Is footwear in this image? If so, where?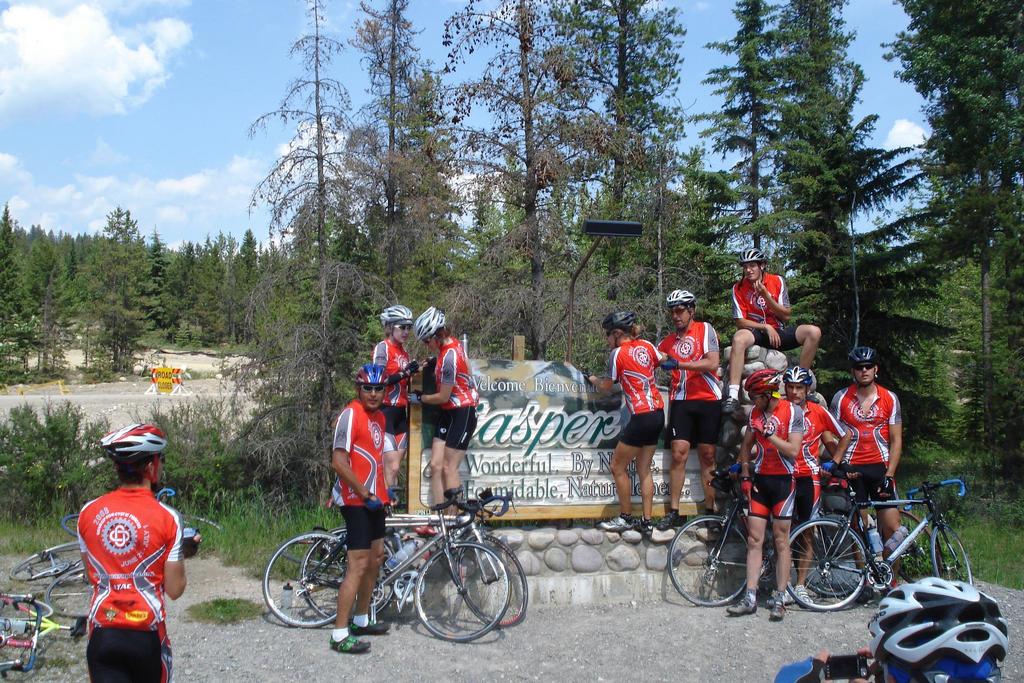
Yes, at box=[602, 514, 635, 534].
